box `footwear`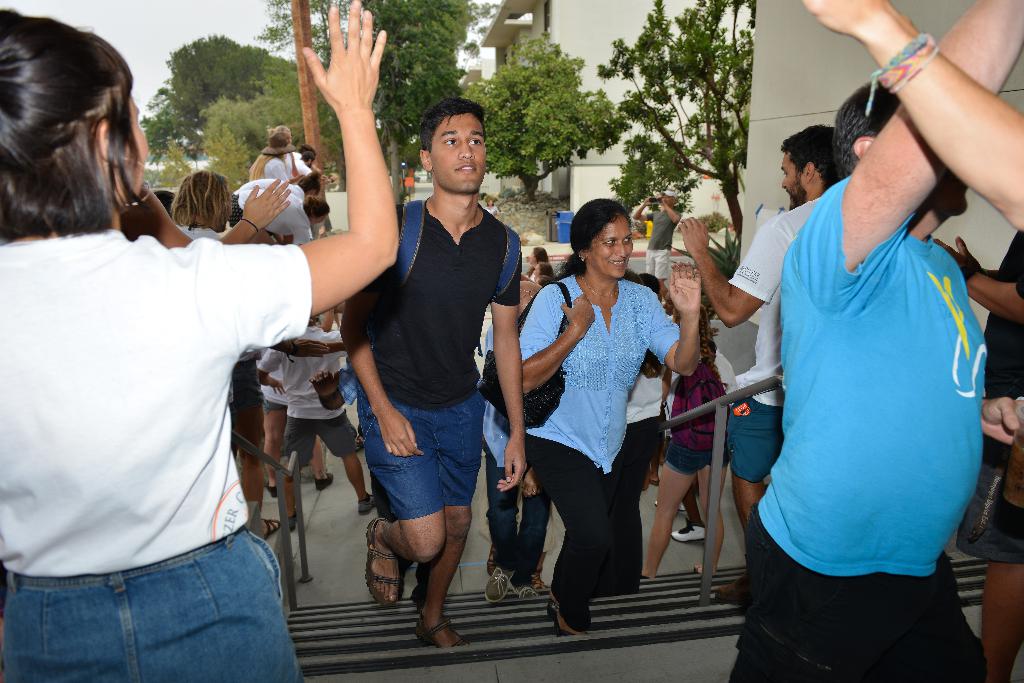
[x1=365, y1=517, x2=401, y2=607]
